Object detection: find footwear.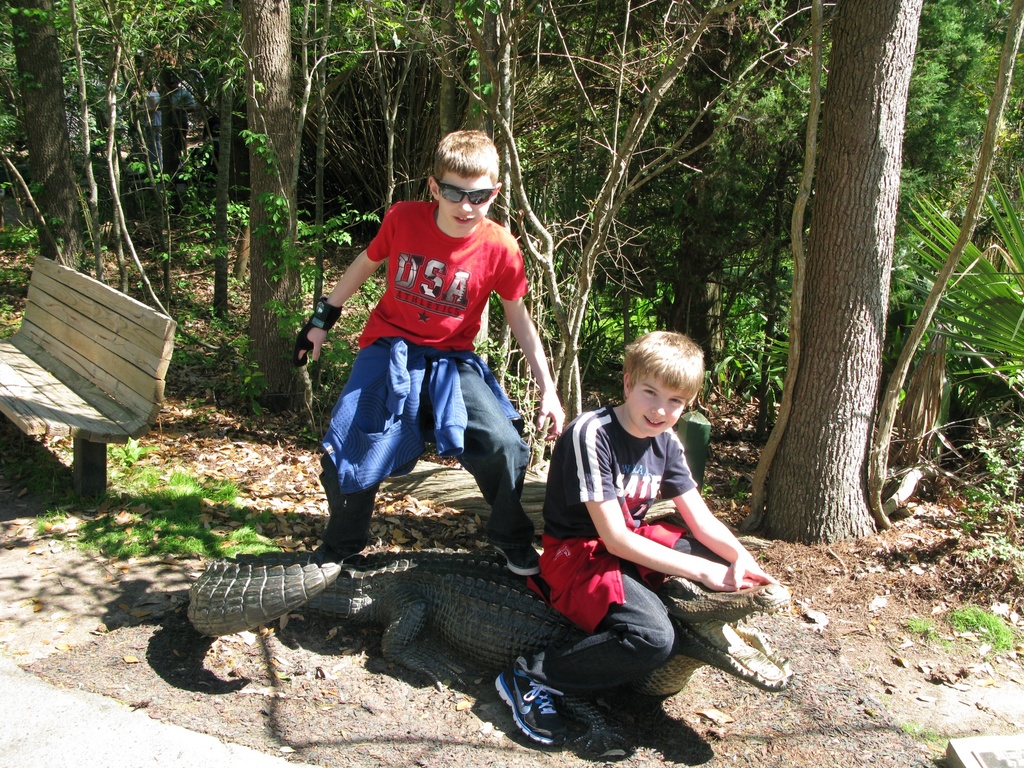
x1=486, y1=513, x2=541, y2=575.
